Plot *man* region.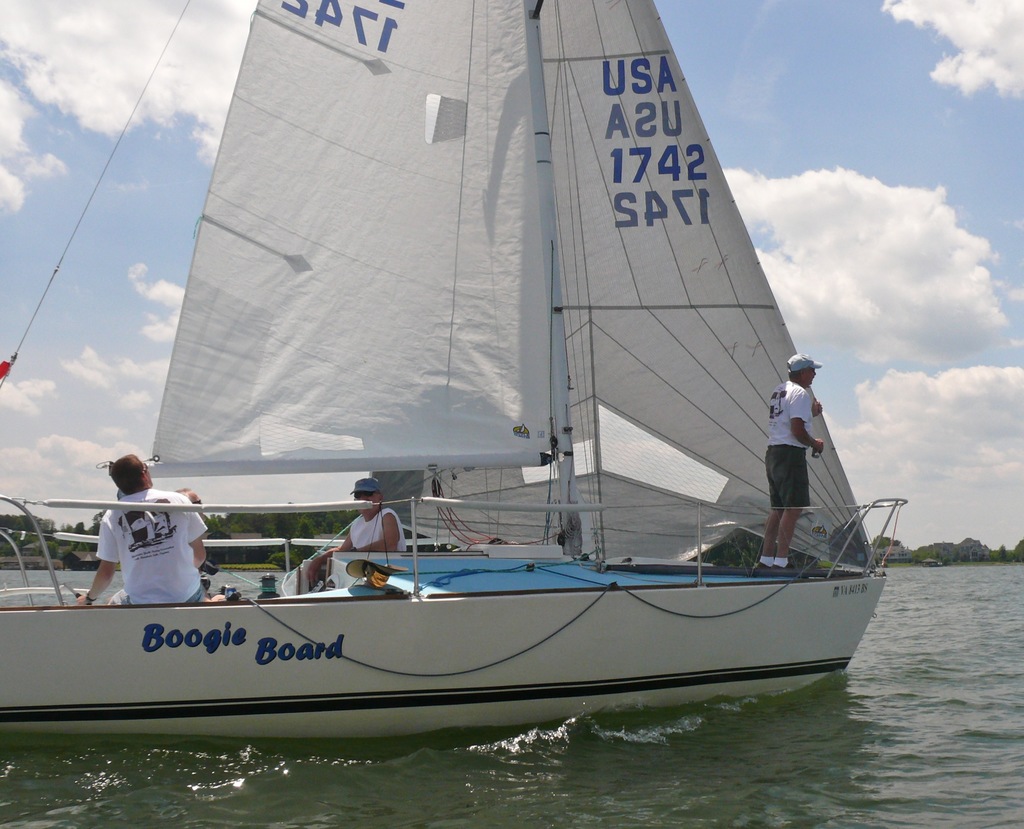
Plotted at bbox=[759, 351, 825, 579].
